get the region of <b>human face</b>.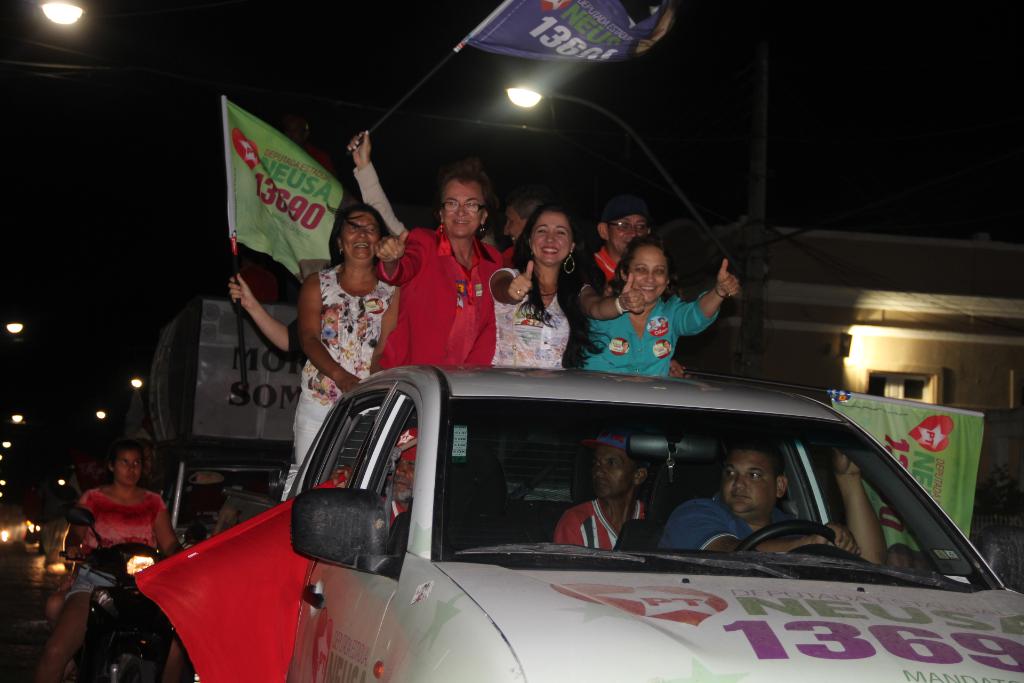
crop(136, 445, 152, 465).
